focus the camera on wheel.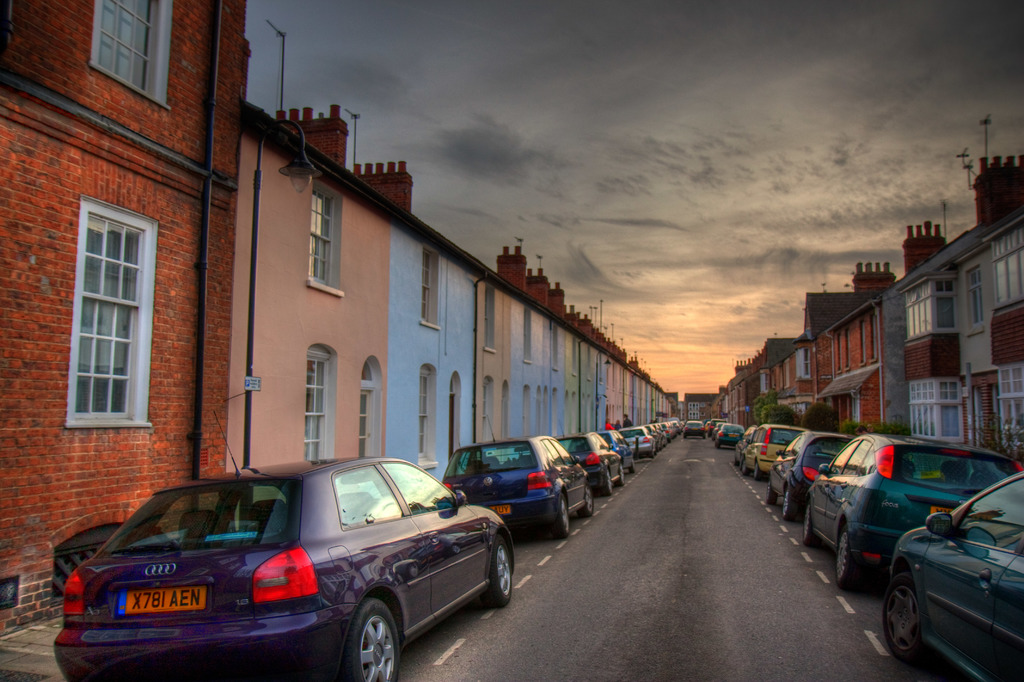
Focus region: region(803, 506, 816, 546).
